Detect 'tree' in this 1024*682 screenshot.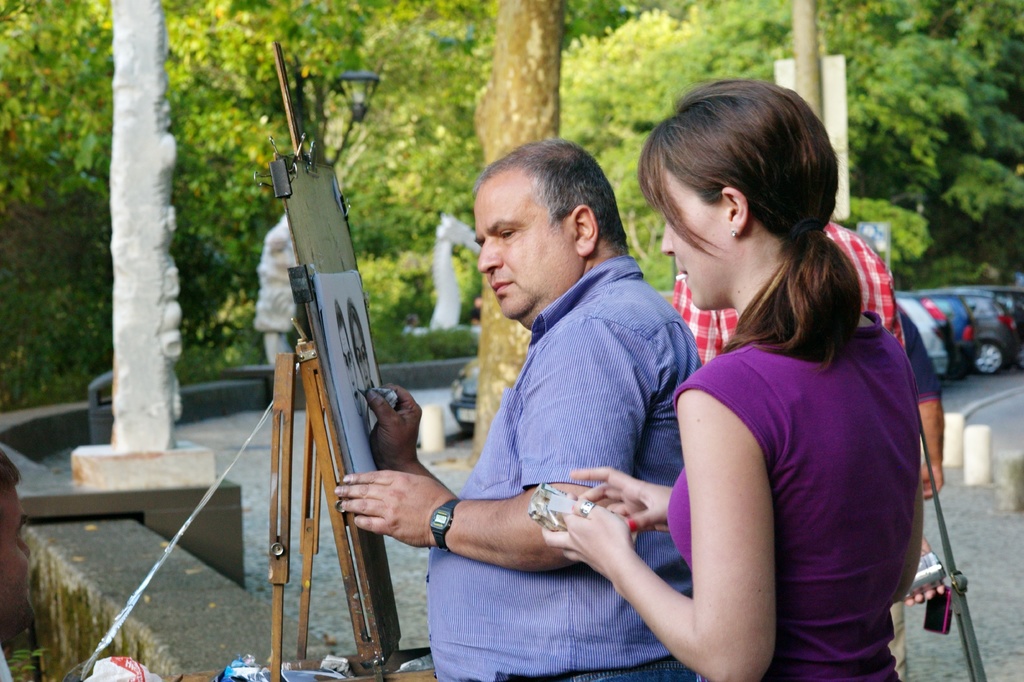
Detection: x1=461 y1=0 x2=614 y2=457.
